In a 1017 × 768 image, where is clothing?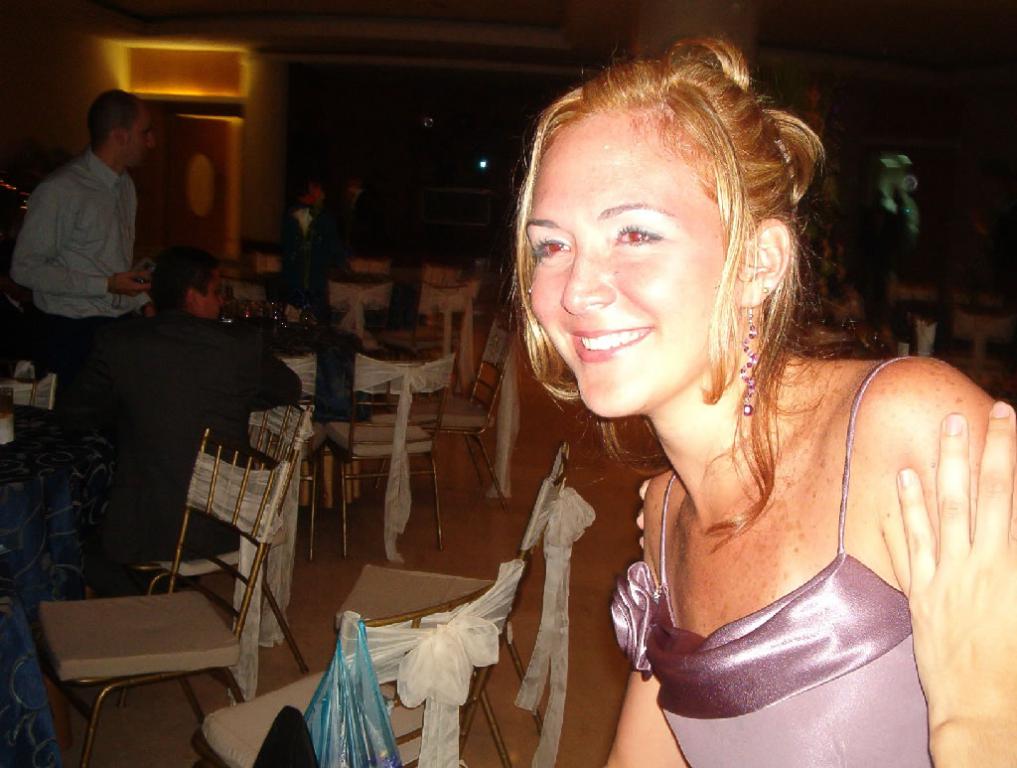
(left=61, top=306, right=303, bottom=560).
